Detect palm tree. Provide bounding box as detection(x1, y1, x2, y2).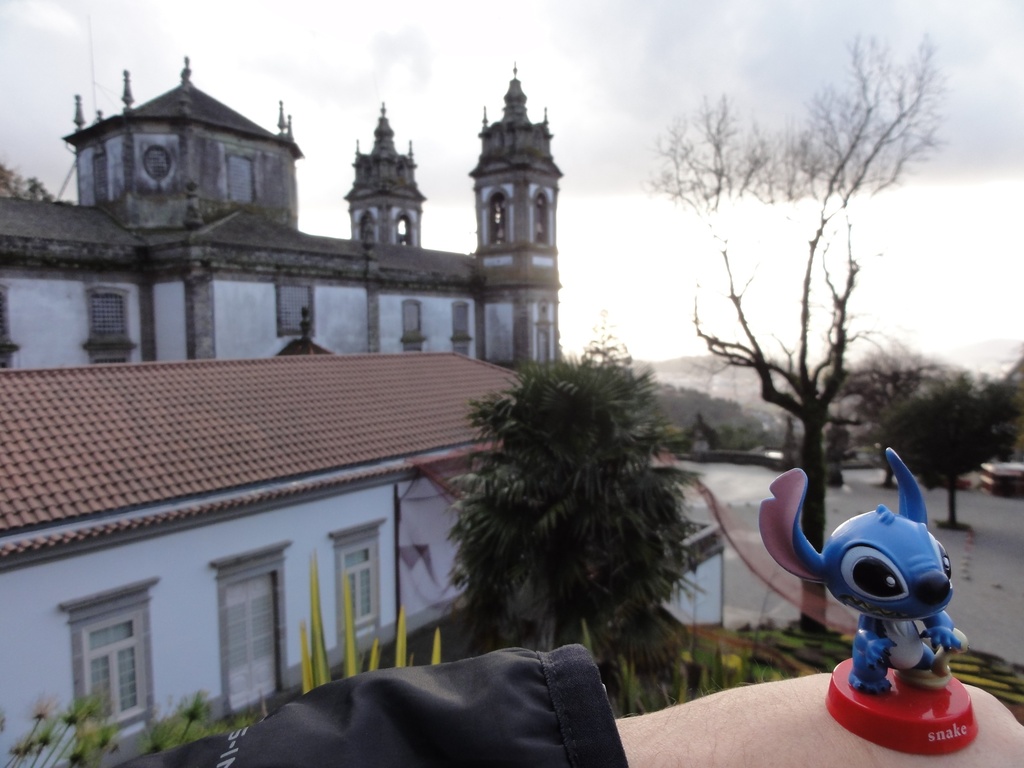
detection(786, 347, 941, 514).
